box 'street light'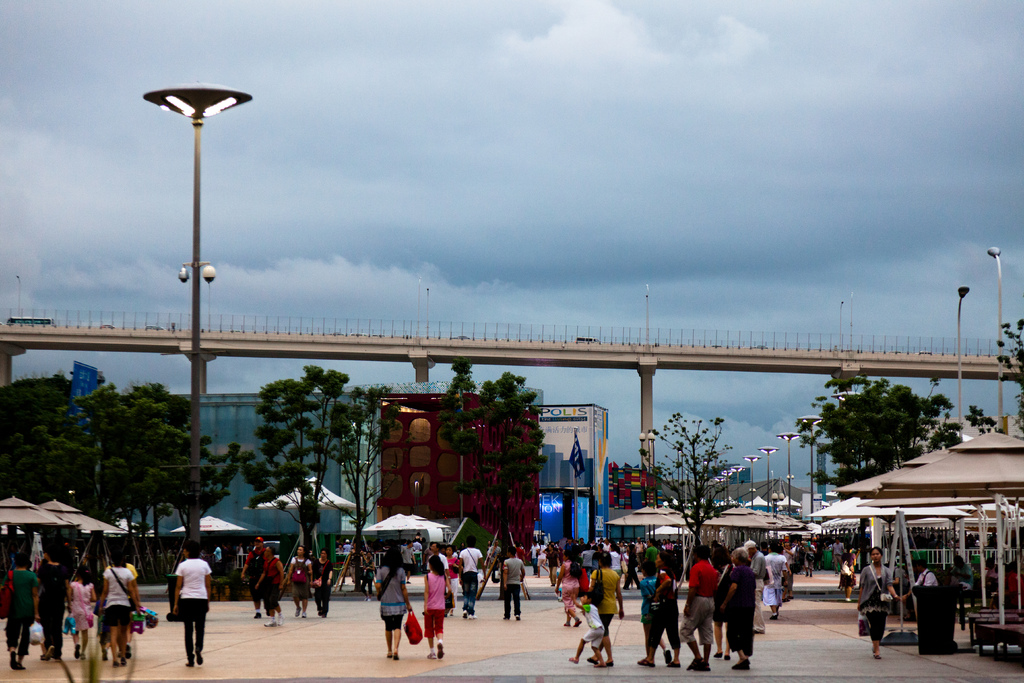
bbox=[956, 278, 973, 558]
